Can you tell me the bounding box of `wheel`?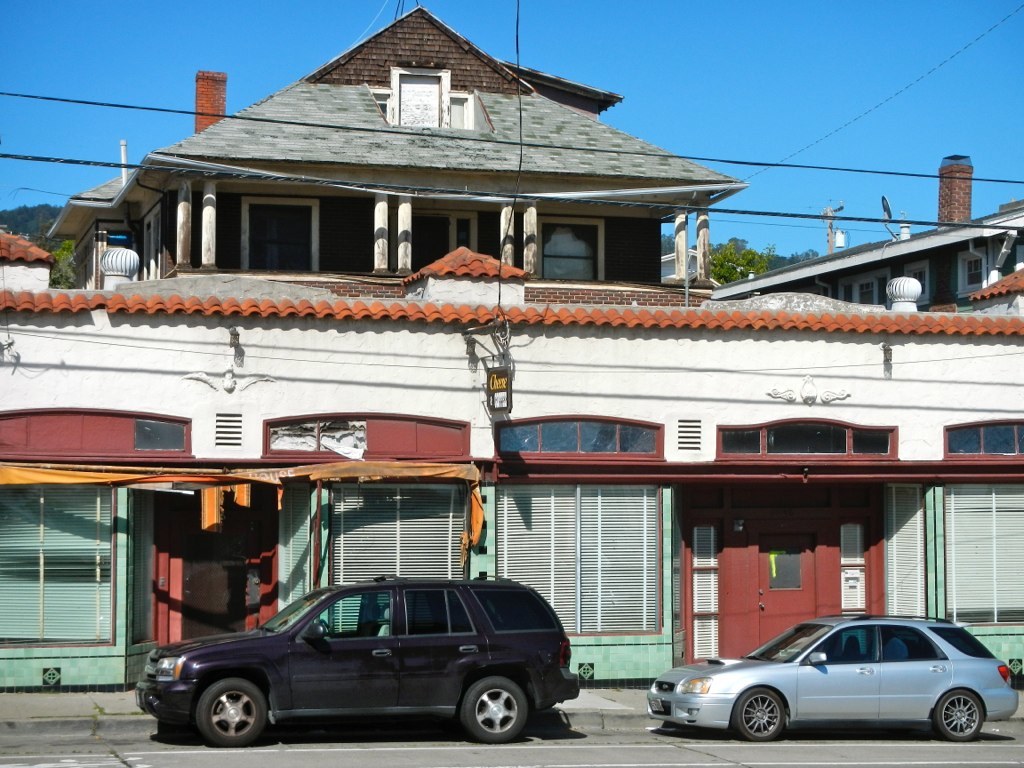
x1=192 y1=678 x2=268 y2=748.
